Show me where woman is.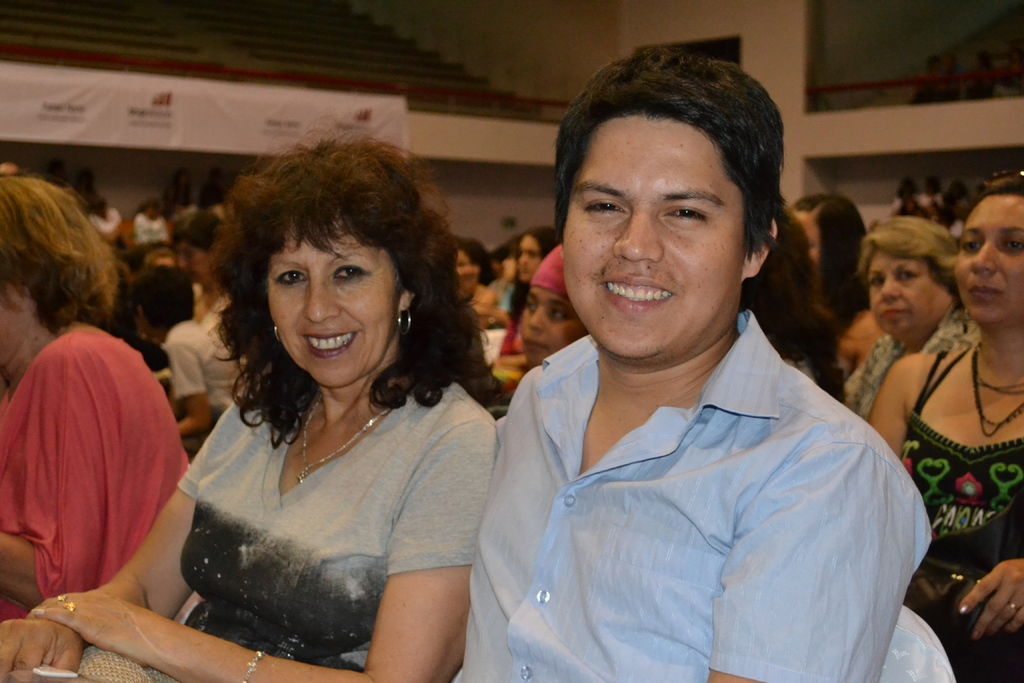
woman is at box(916, 165, 941, 233).
